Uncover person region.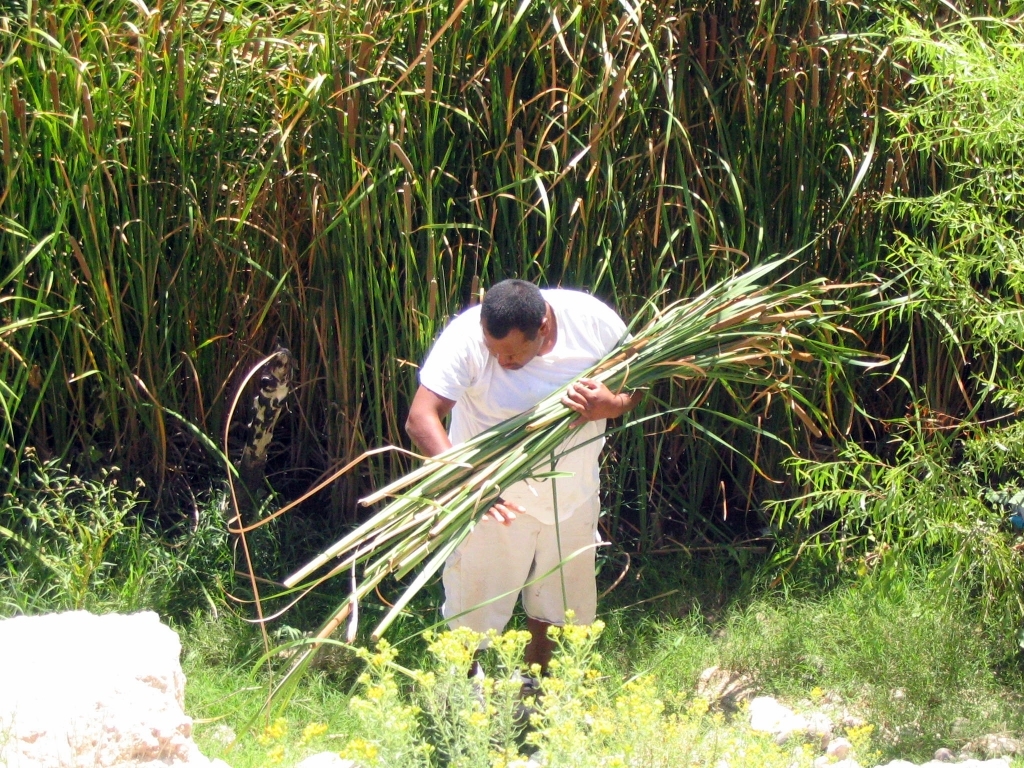
Uncovered: Rect(341, 252, 605, 650).
